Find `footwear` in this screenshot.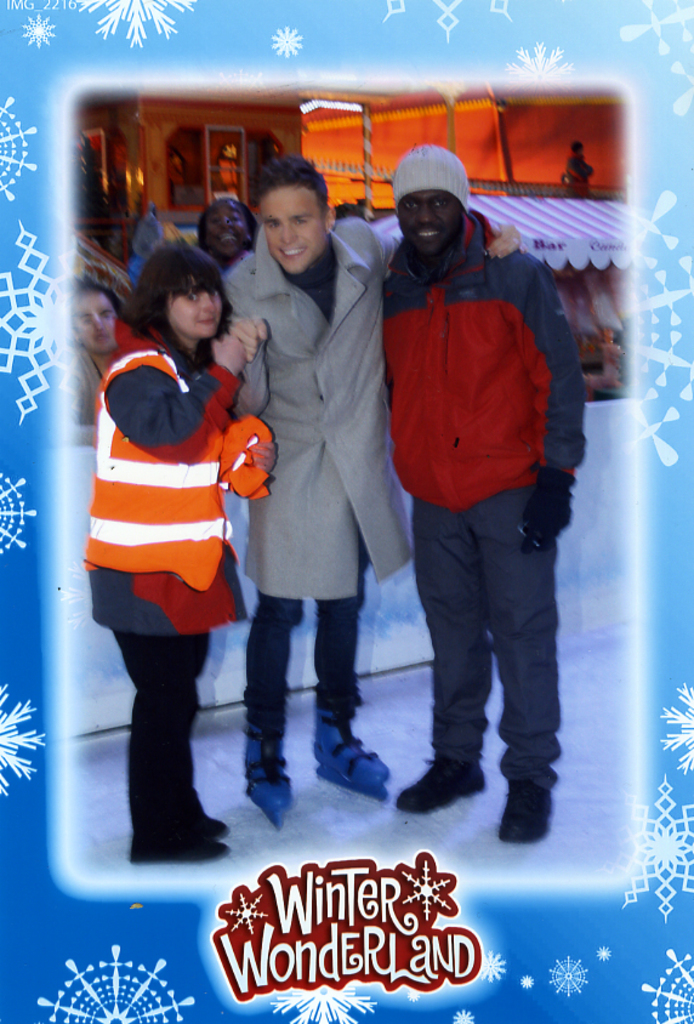
The bounding box for `footwear` is <region>197, 808, 234, 834</region>.
